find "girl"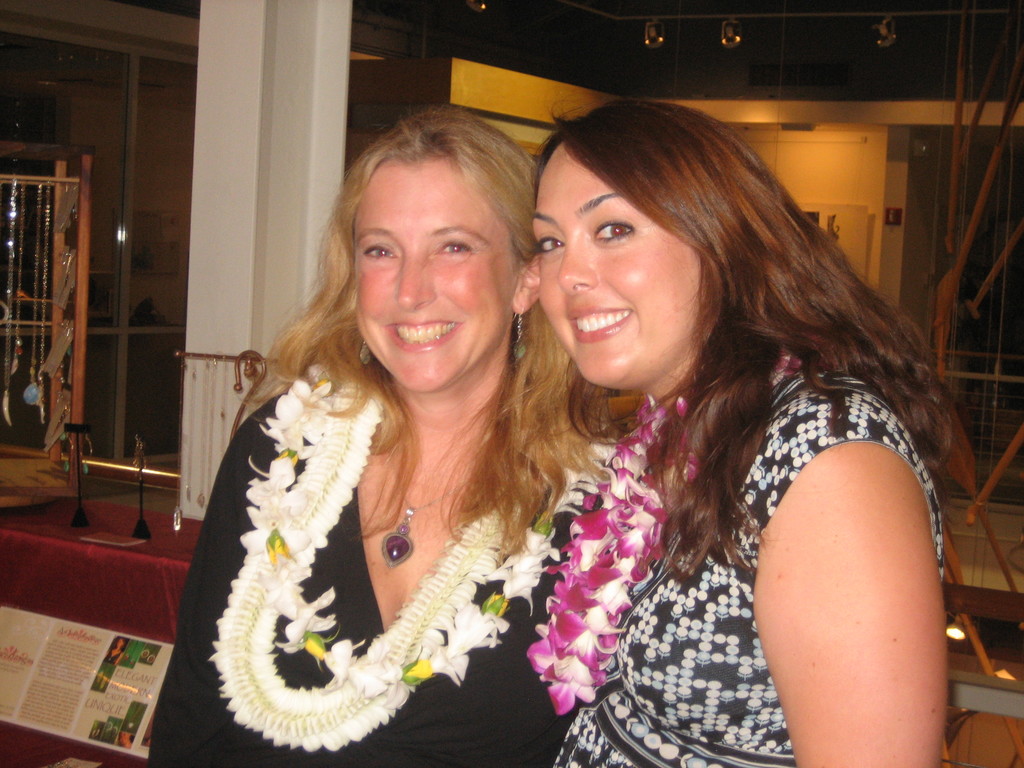
(559,97,953,767)
